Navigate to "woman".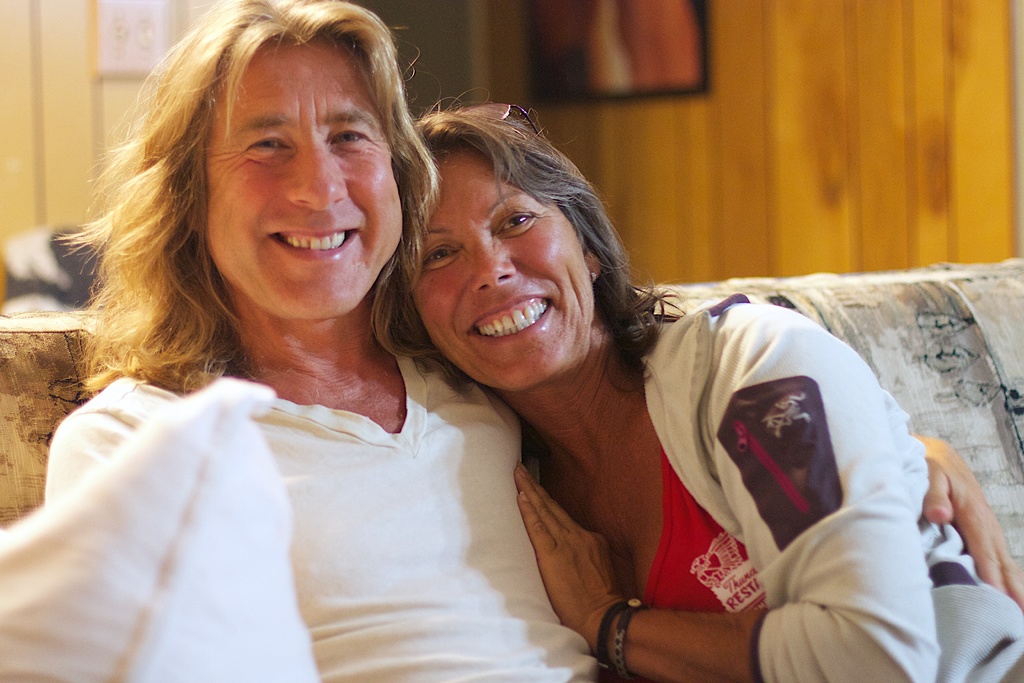
Navigation target: [415,92,1022,680].
